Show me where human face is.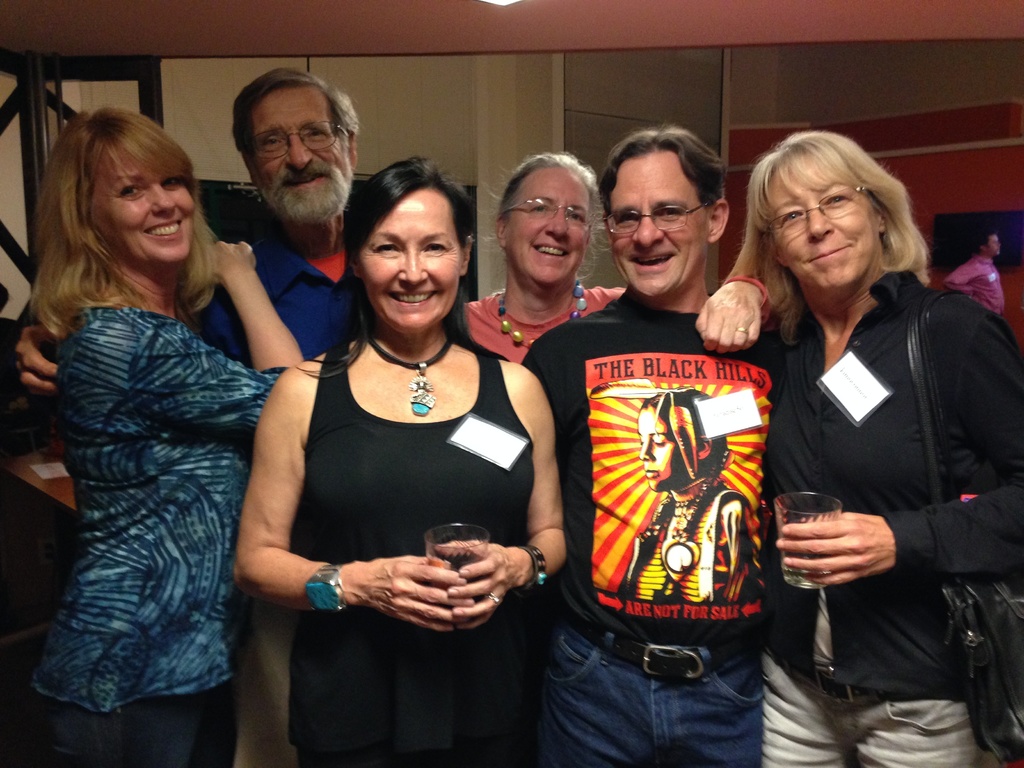
human face is at <bbox>606, 157, 709, 290</bbox>.
